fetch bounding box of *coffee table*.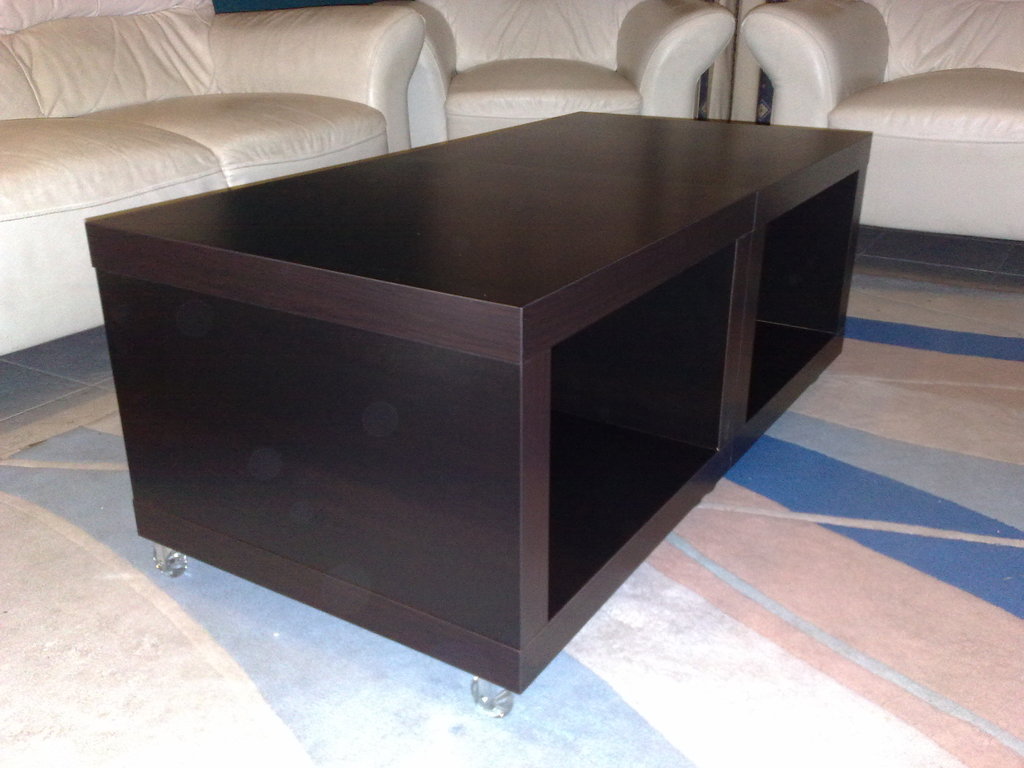
Bbox: bbox=(56, 70, 847, 668).
